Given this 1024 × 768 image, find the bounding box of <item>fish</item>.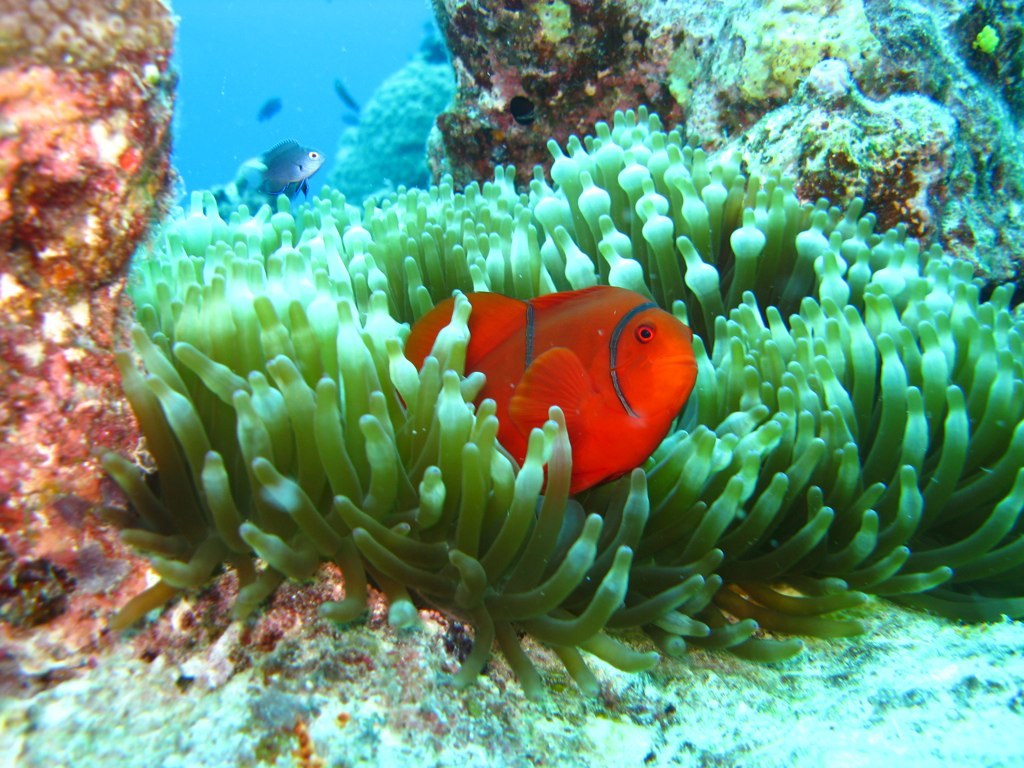
{"x1": 260, "y1": 130, "x2": 327, "y2": 200}.
